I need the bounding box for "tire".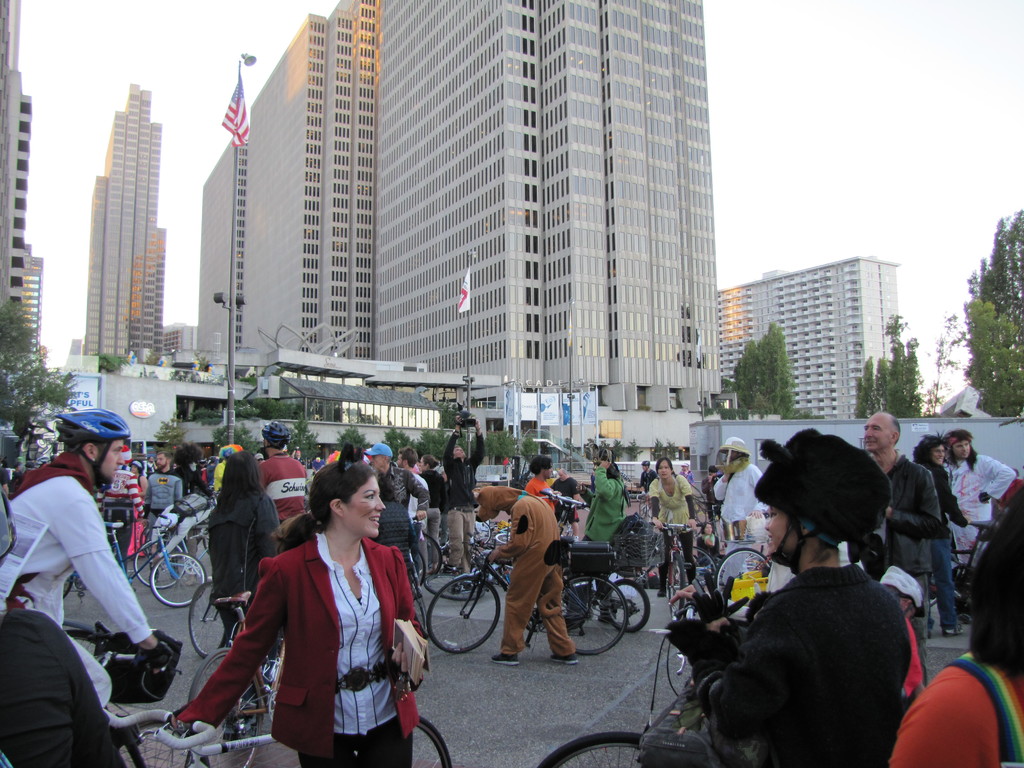
Here it is: Rect(472, 516, 493, 545).
